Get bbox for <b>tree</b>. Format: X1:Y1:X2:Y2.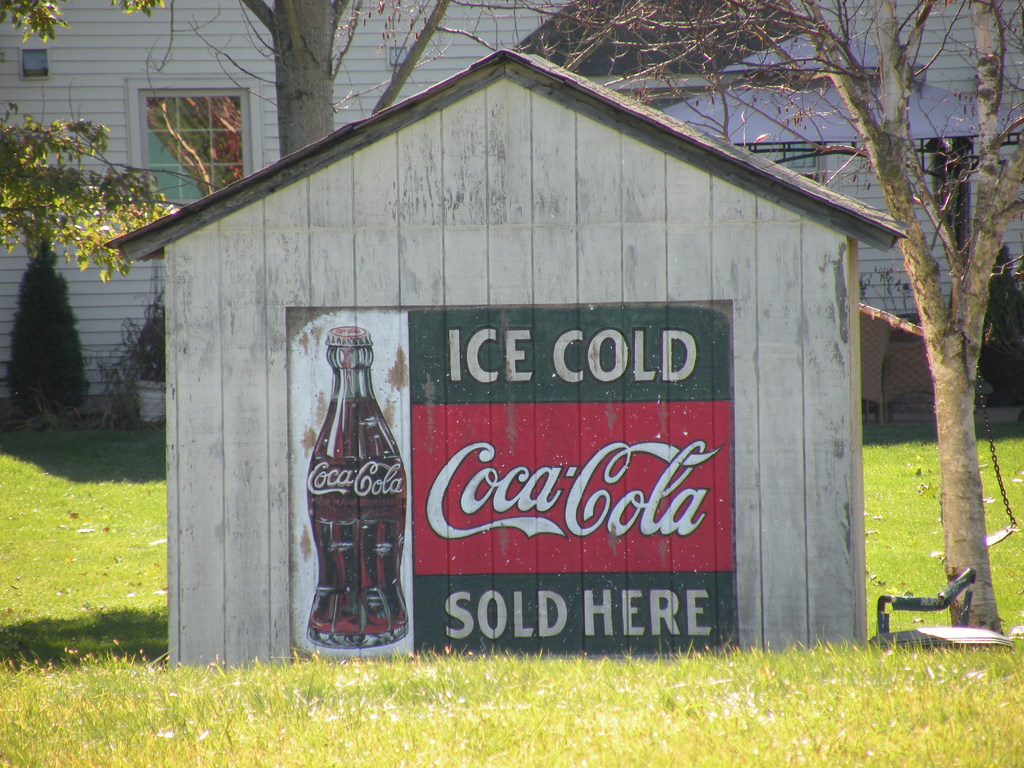
4:235:92:421.
